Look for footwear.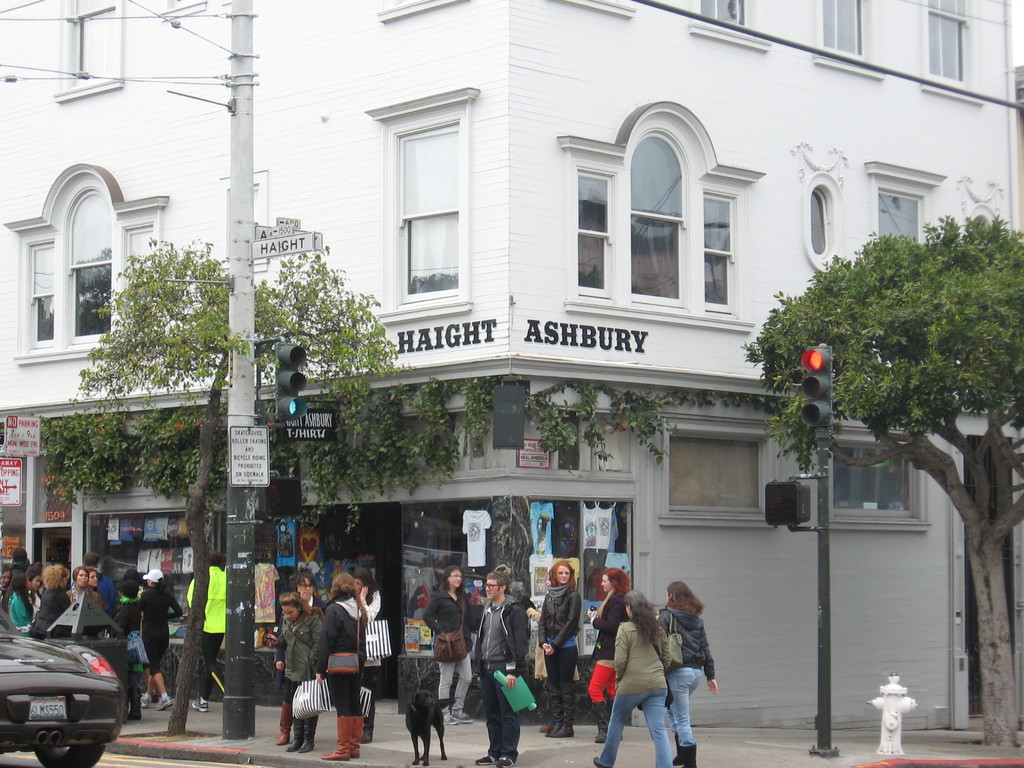
Found: [left=477, top=749, right=495, bottom=767].
